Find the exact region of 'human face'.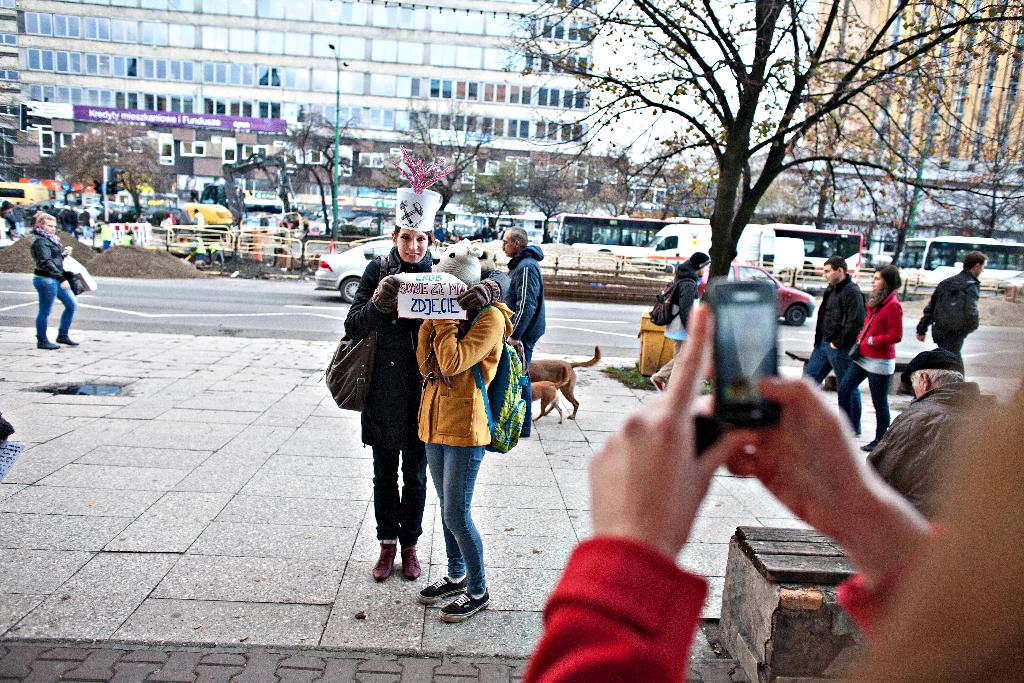
Exact region: crop(973, 248, 987, 273).
